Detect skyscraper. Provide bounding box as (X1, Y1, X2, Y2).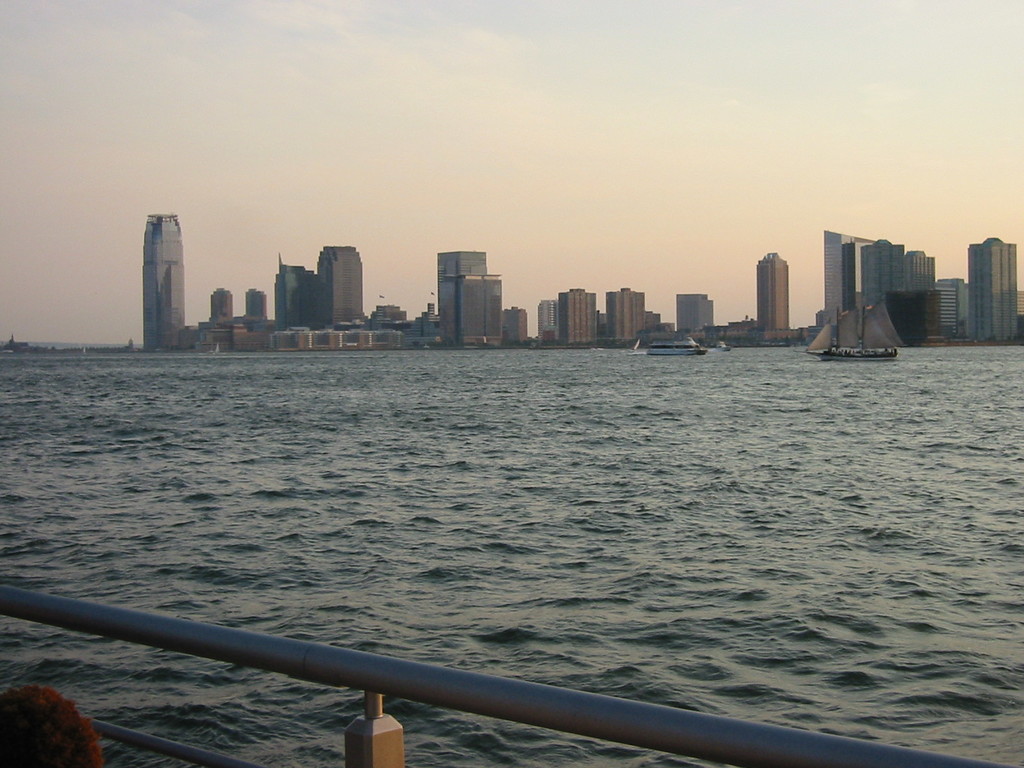
(538, 300, 560, 333).
